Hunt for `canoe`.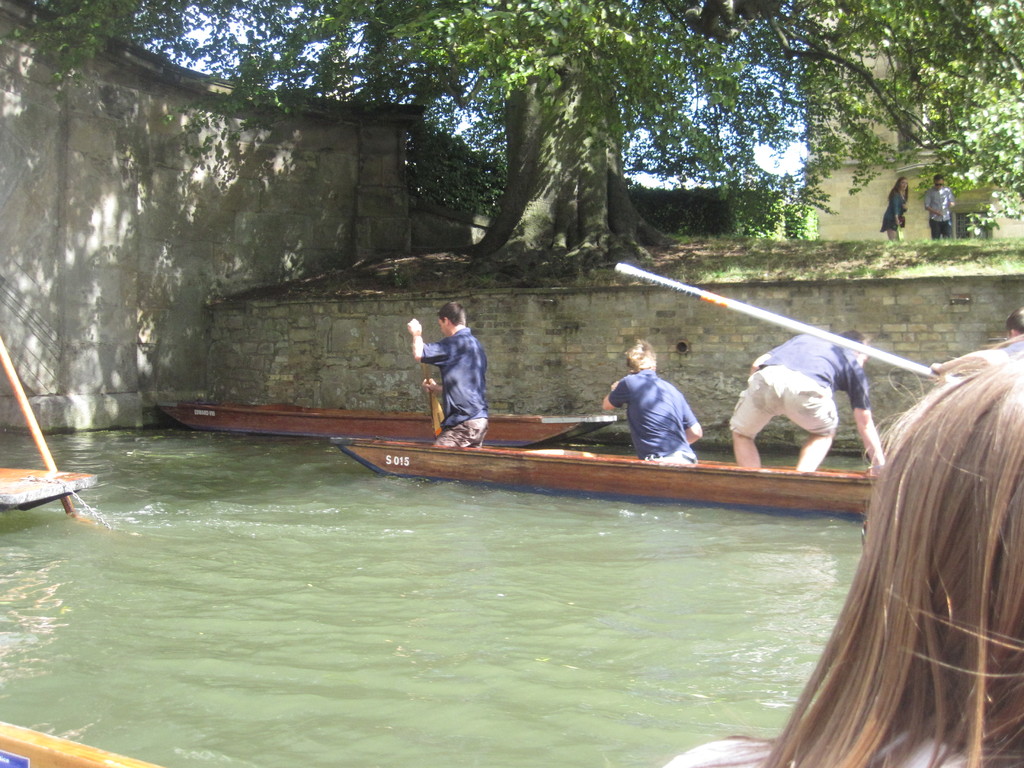
Hunted down at pyautogui.locateOnScreen(321, 442, 922, 505).
